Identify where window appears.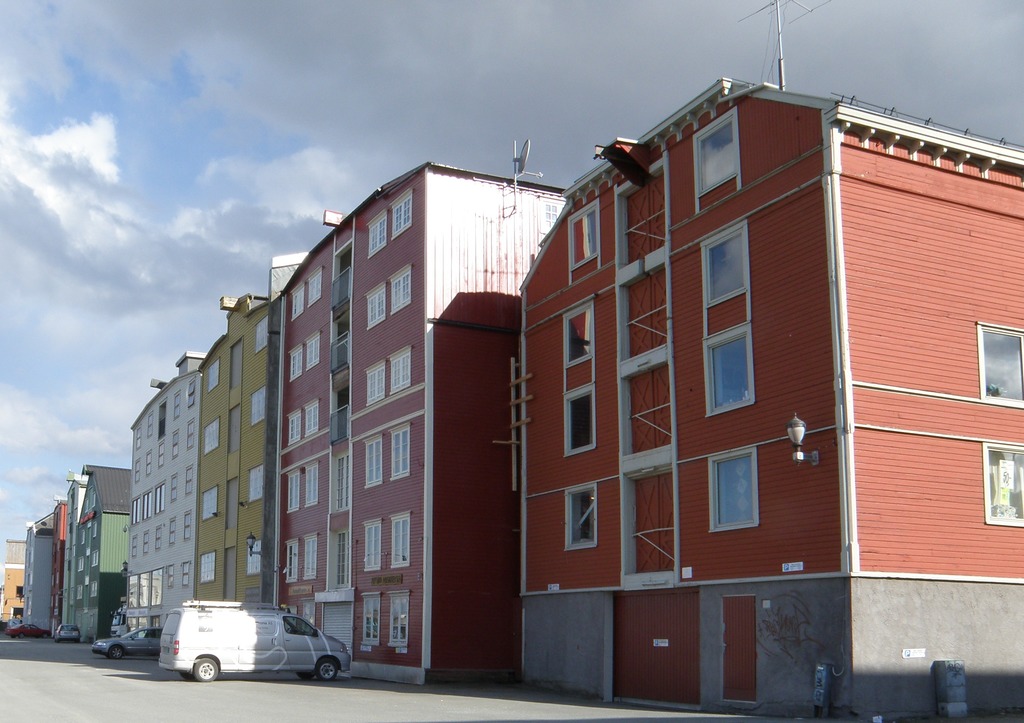
Appears at 154:523:161:552.
